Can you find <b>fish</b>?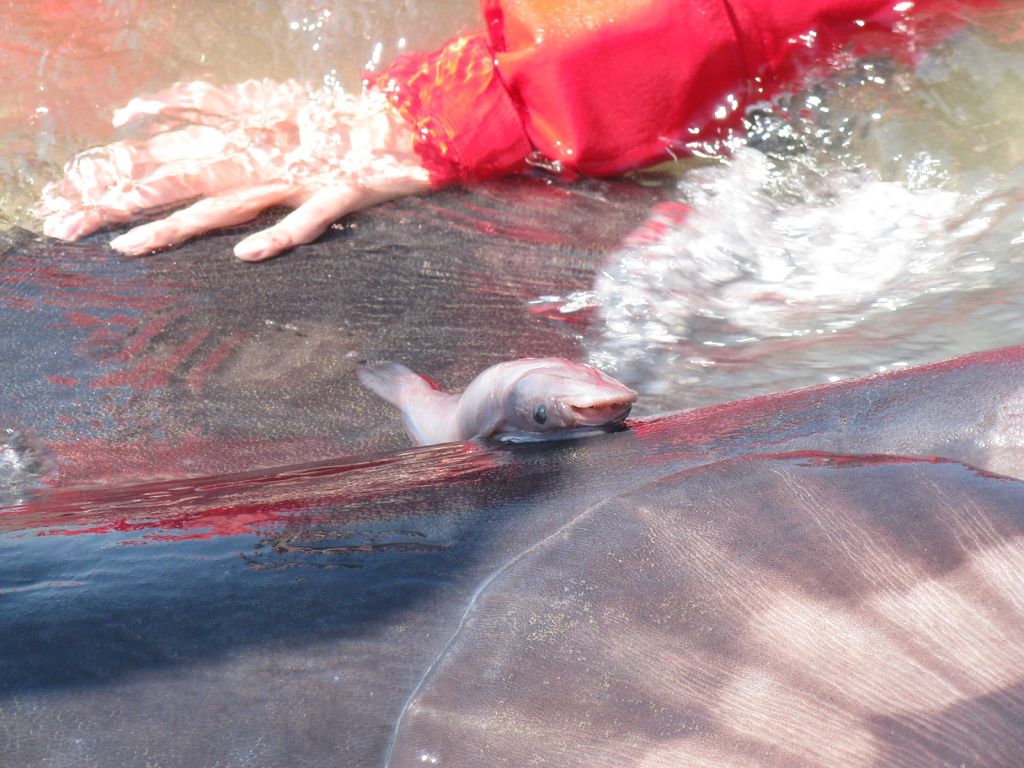
Yes, bounding box: <box>352,348,645,470</box>.
